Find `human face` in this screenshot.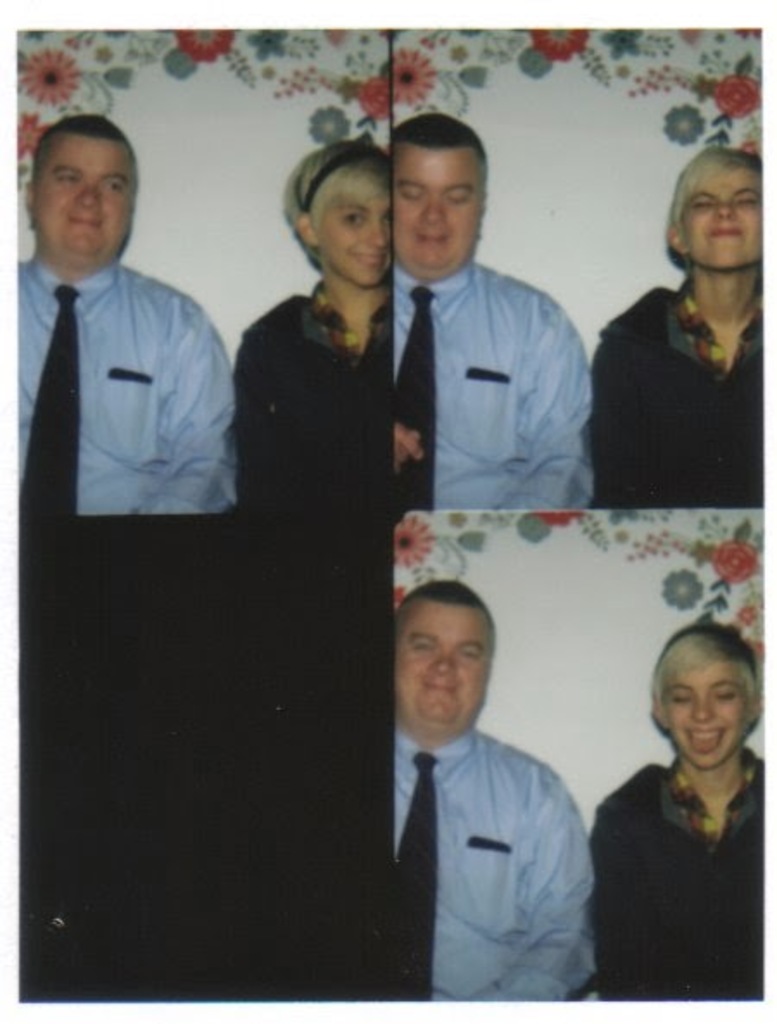
The bounding box for `human face` is [x1=390, y1=597, x2=490, y2=722].
